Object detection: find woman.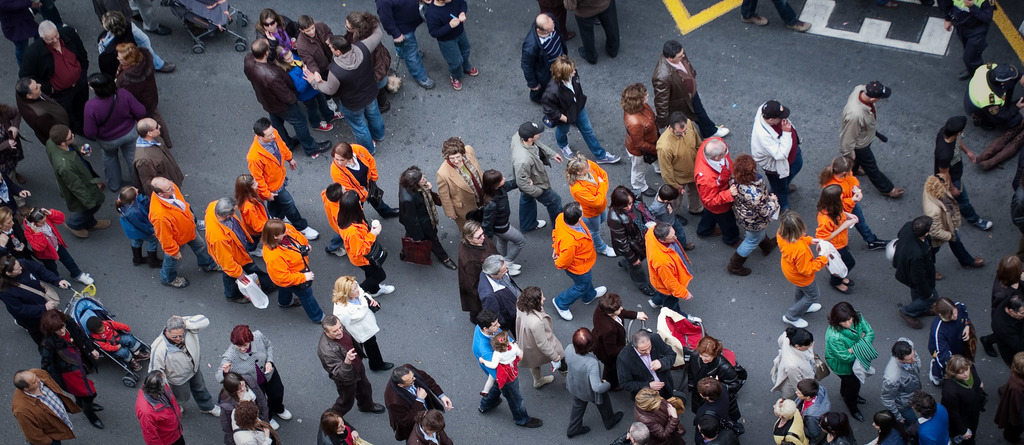
<box>36,312,104,430</box>.
